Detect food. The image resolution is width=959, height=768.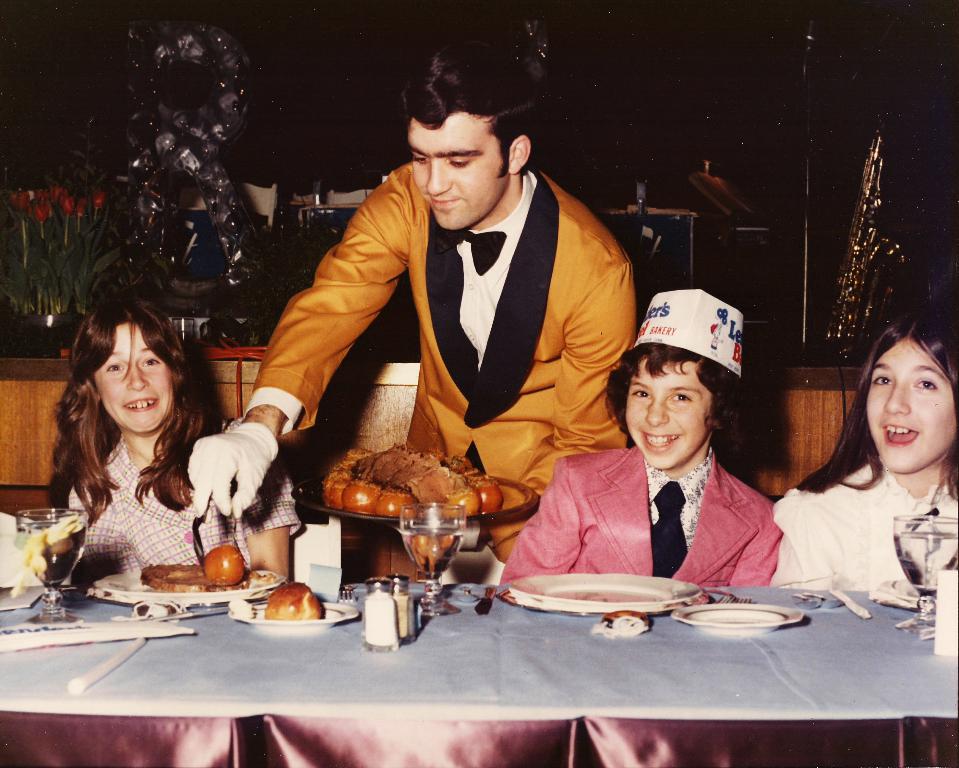
box(138, 543, 278, 591).
